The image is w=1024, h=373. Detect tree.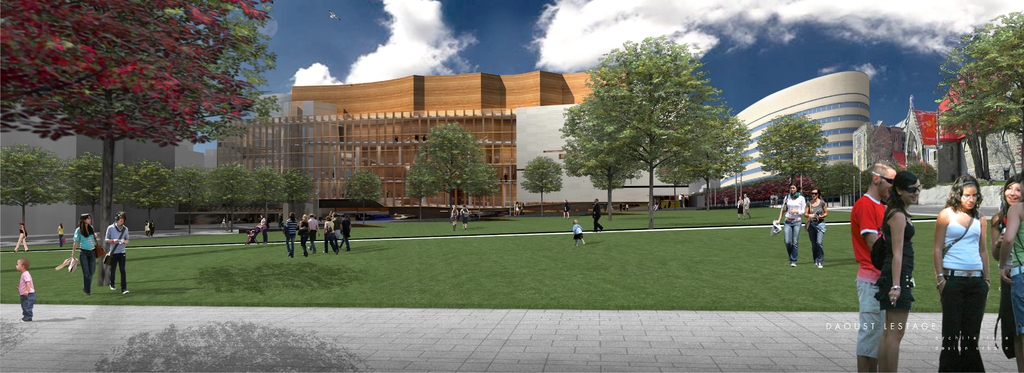
Detection: x1=0 y1=143 x2=72 y2=242.
